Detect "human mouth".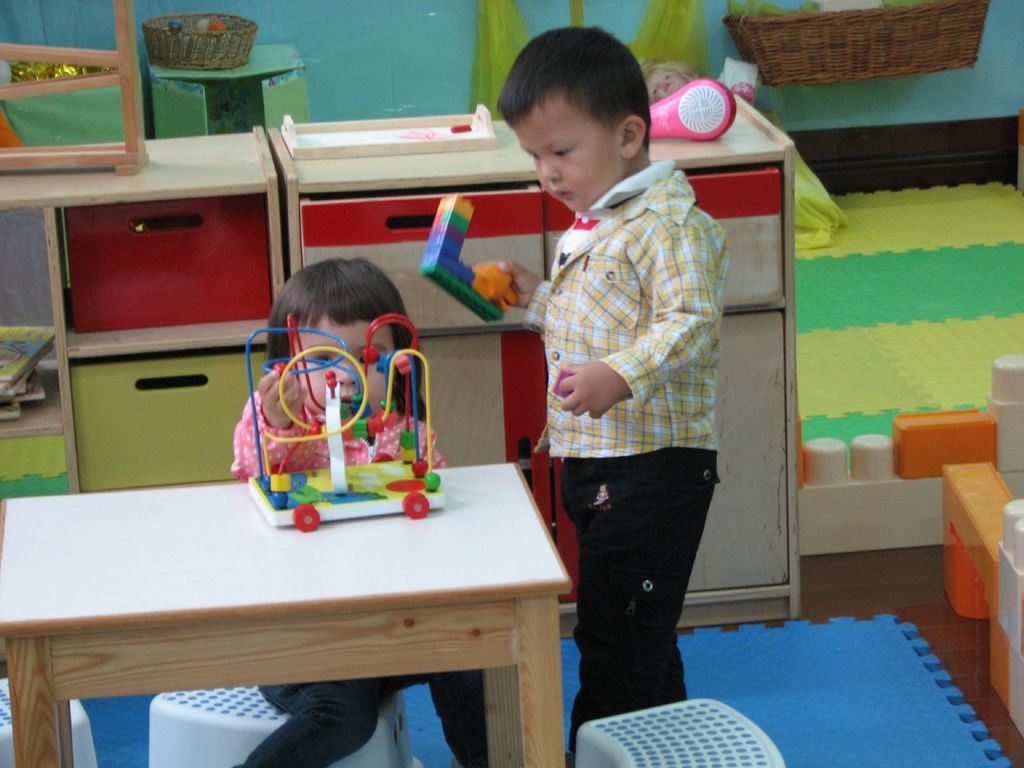
Detected at <box>556,193,572,197</box>.
